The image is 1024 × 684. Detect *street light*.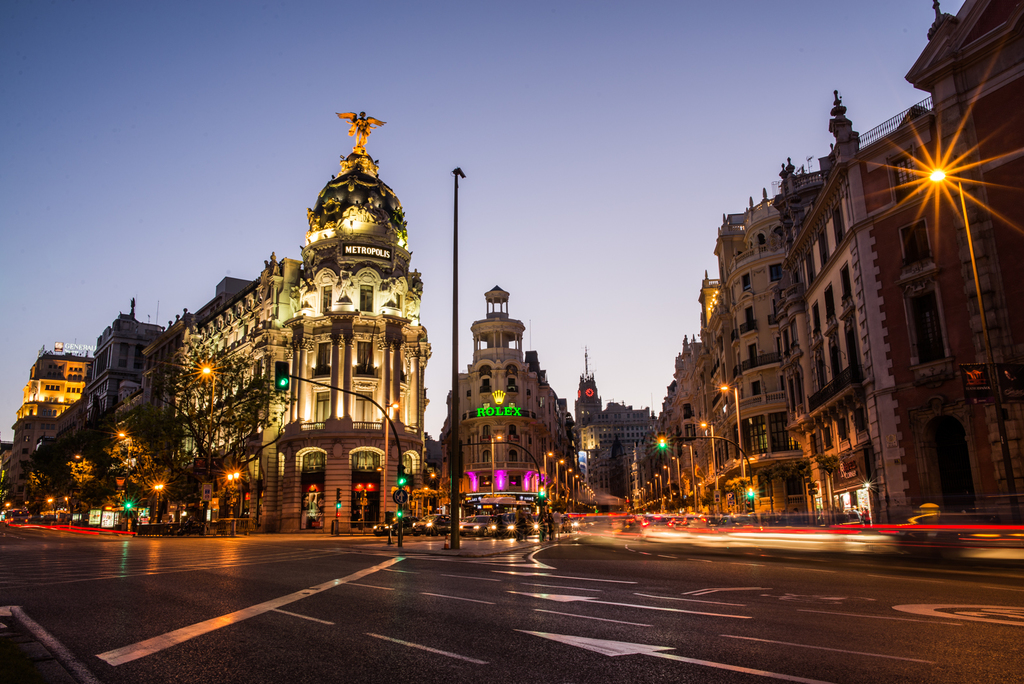
Detection: (x1=111, y1=428, x2=132, y2=504).
